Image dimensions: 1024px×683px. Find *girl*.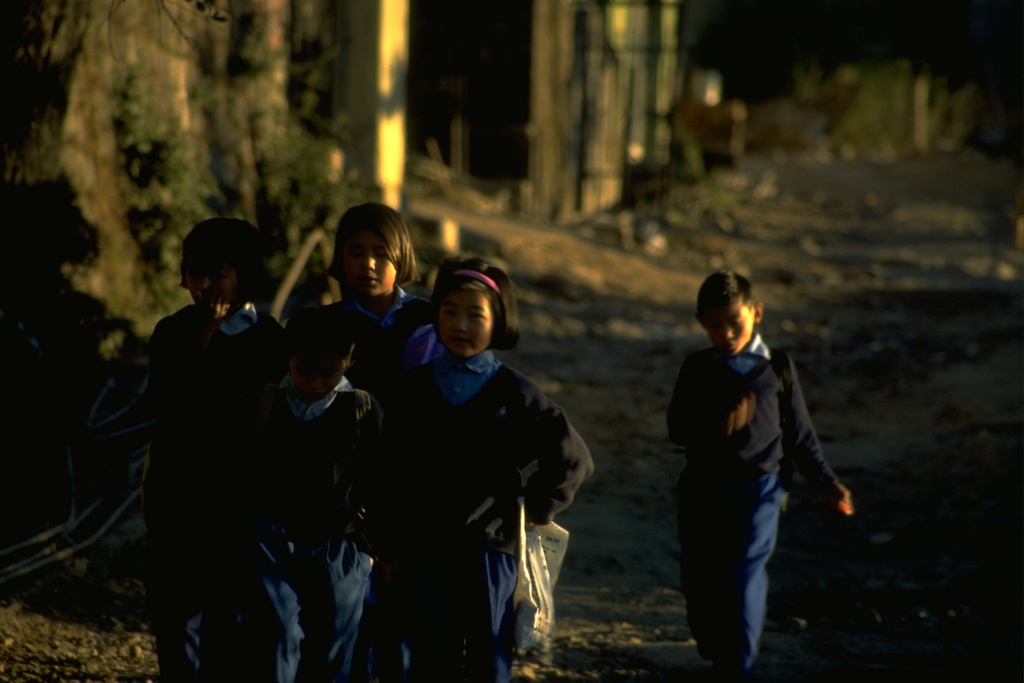
region(145, 215, 290, 679).
